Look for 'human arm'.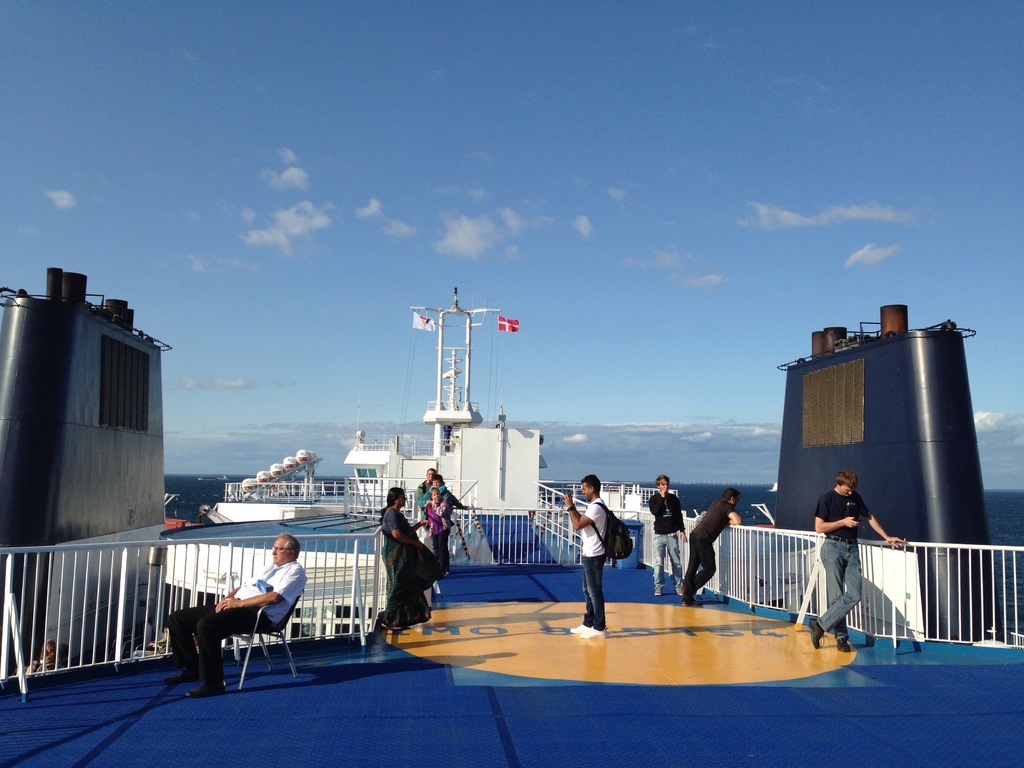
Found: BBox(214, 580, 247, 614).
